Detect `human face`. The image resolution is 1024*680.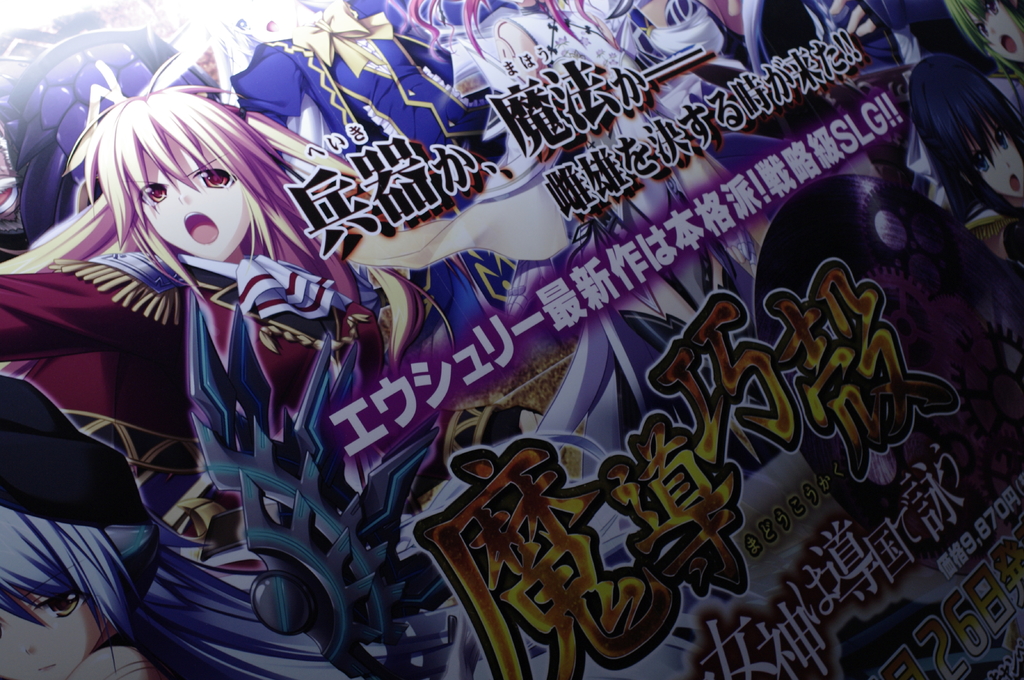
(x1=965, y1=4, x2=1023, y2=57).
